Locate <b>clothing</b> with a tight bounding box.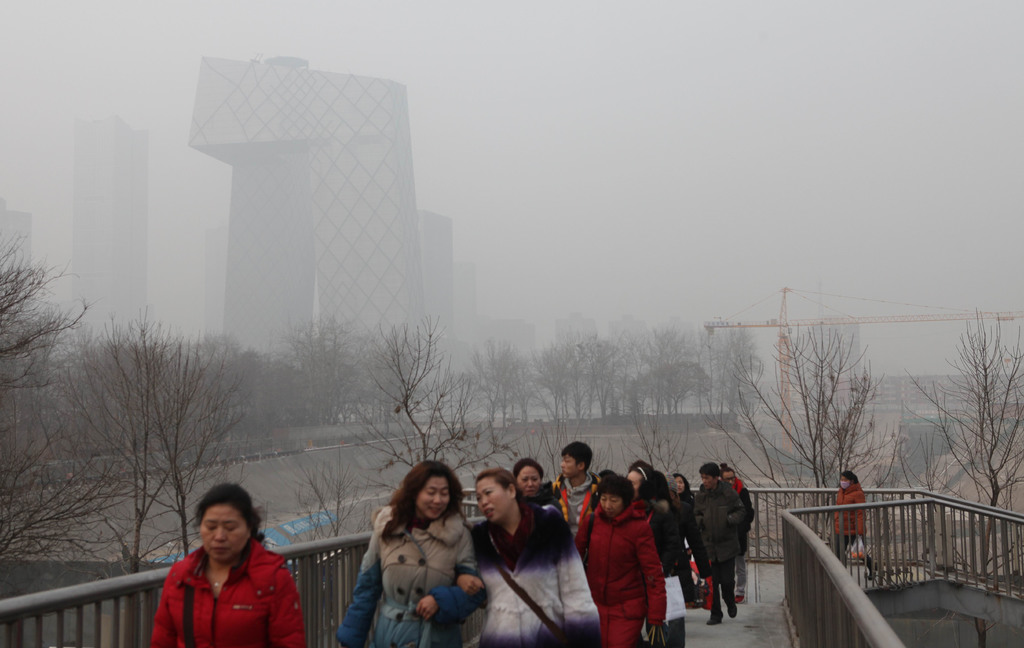
x1=828 y1=482 x2=871 y2=565.
